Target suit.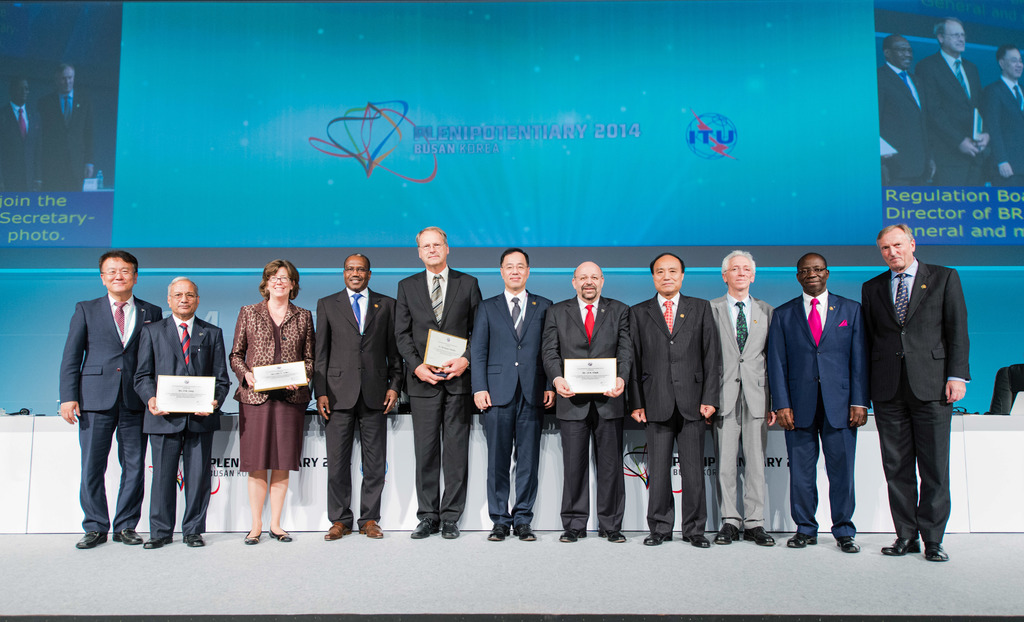
Target region: locate(872, 61, 934, 189).
